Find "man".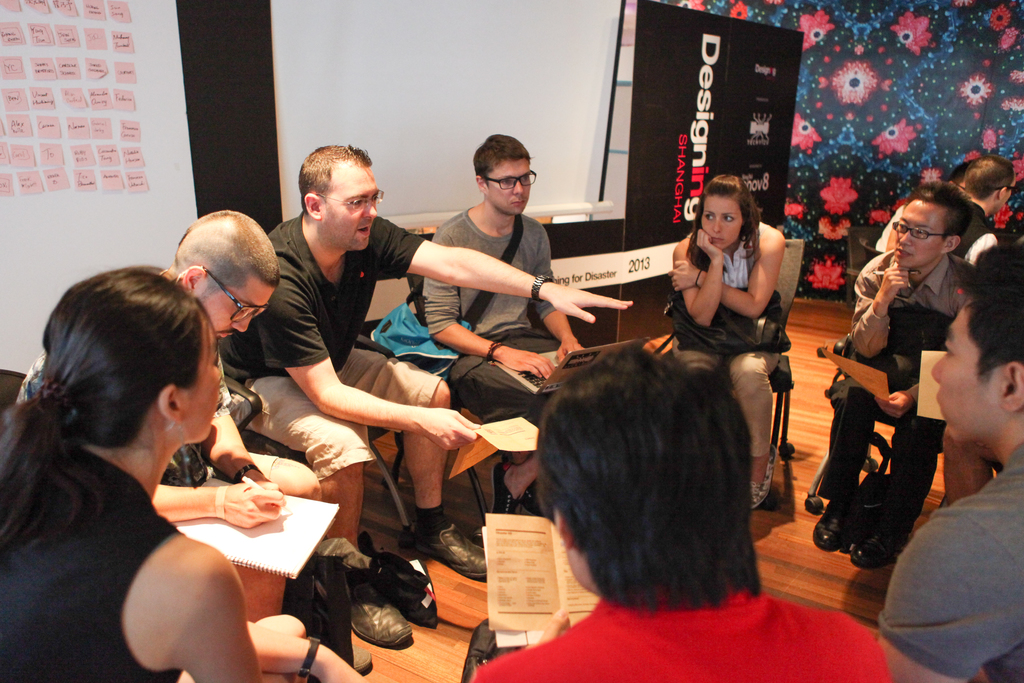
[left=103, top=193, right=435, bottom=682].
